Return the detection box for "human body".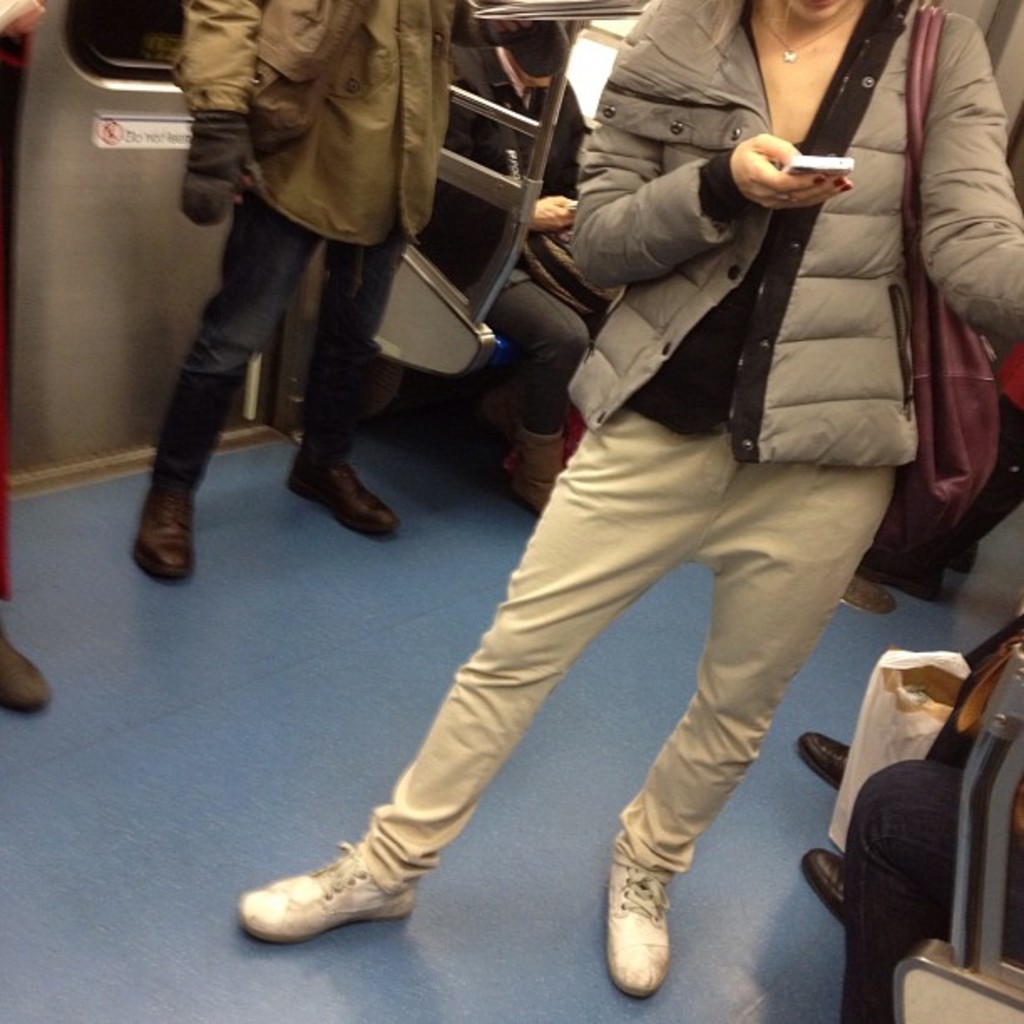
detection(264, 0, 969, 975).
